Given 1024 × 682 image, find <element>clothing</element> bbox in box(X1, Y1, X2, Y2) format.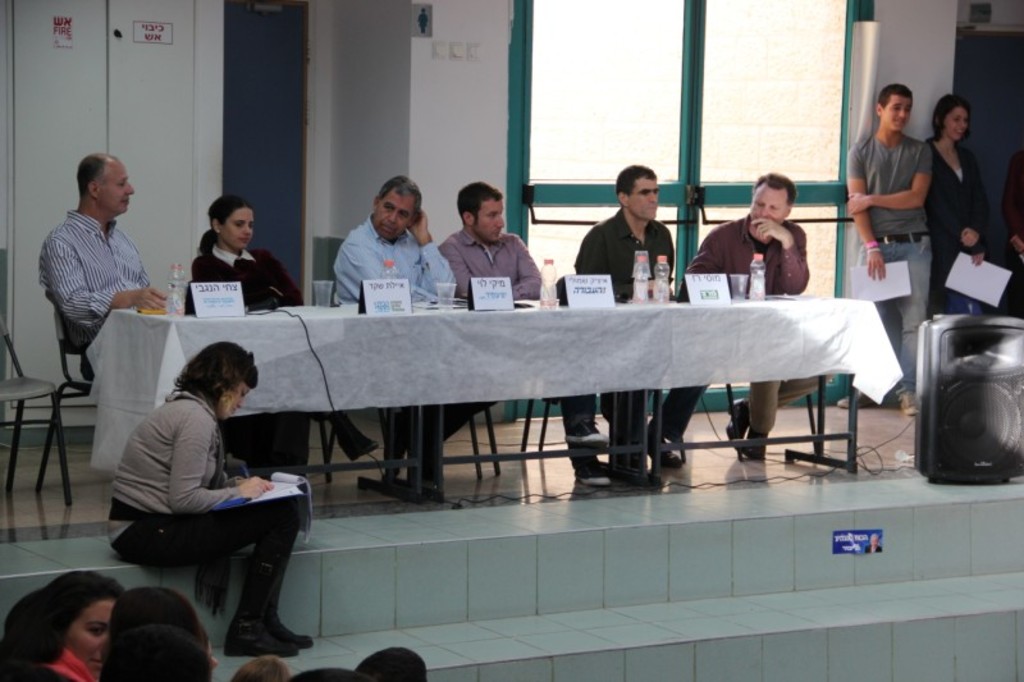
box(110, 389, 307, 613).
